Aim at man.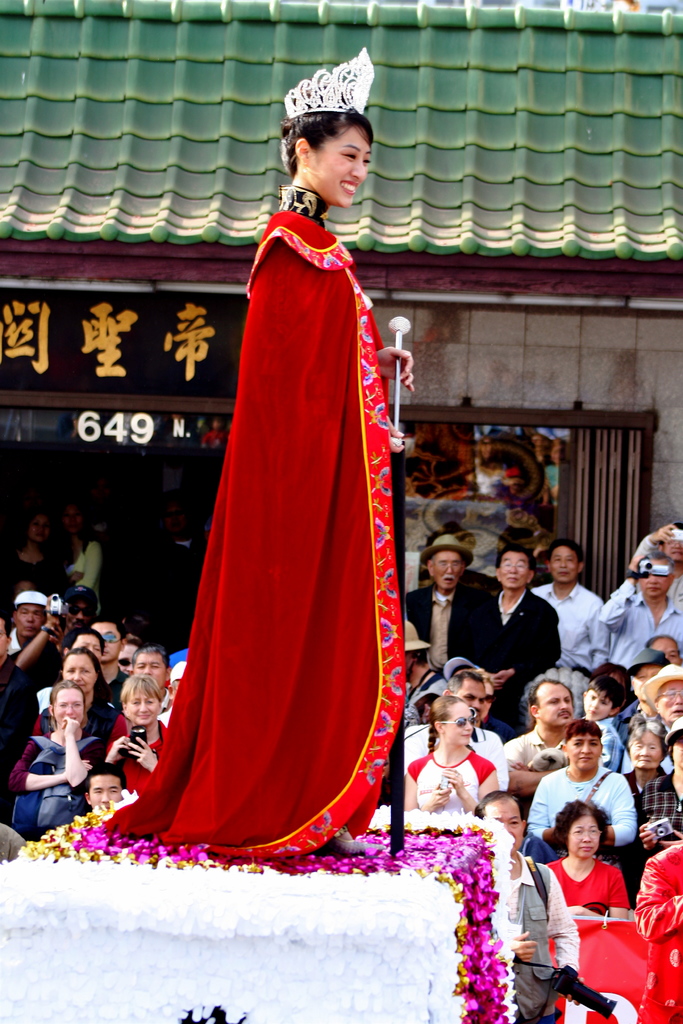
Aimed at bbox=(393, 671, 534, 824).
